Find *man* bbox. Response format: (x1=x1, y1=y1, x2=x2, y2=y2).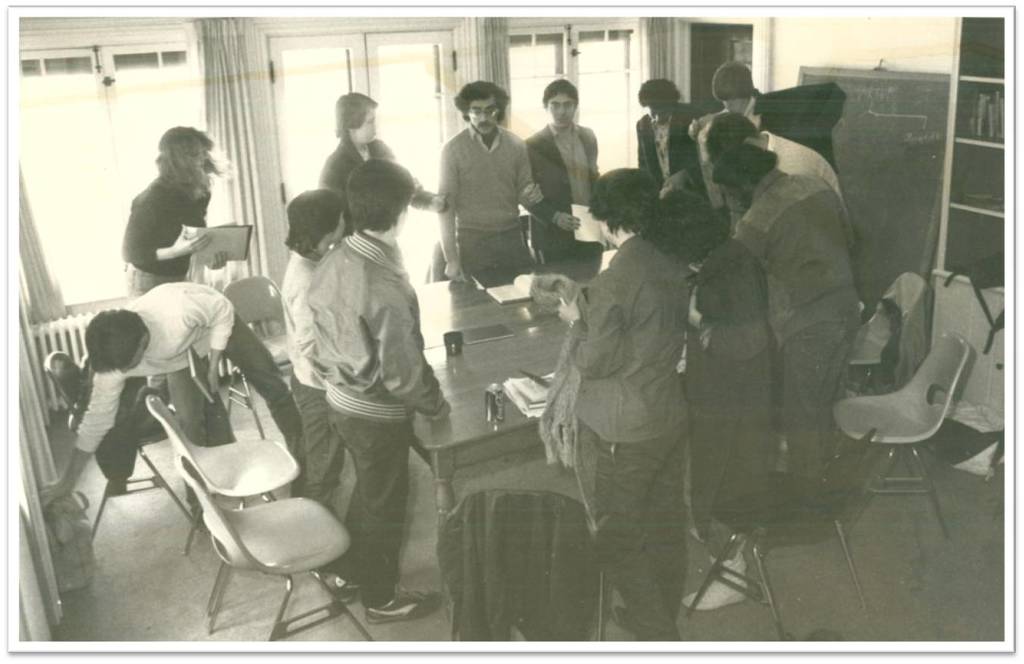
(x1=50, y1=280, x2=322, y2=535).
